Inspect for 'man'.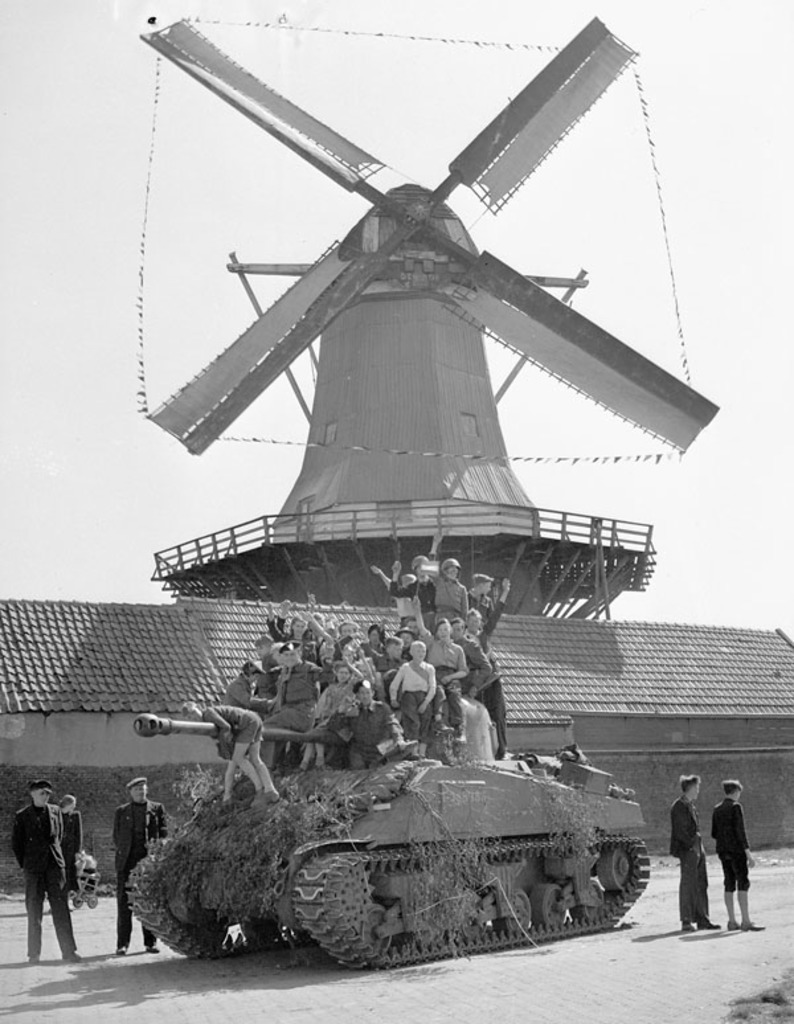
Inspection: 670/774/723/935.
